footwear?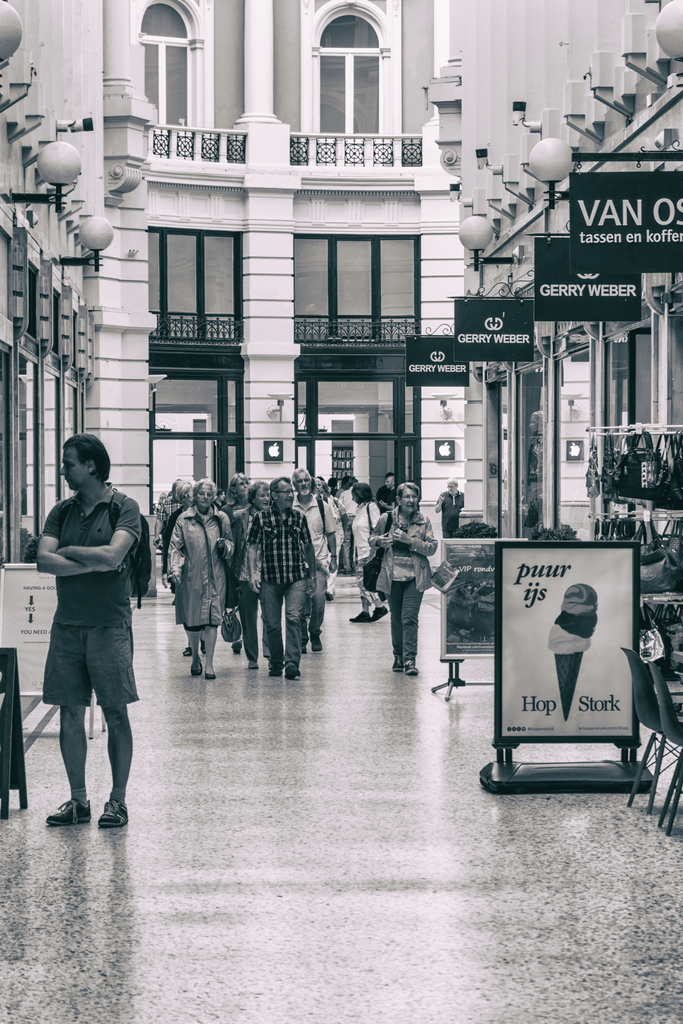
[x1=197, y1=662, x2=216, y2=684]
